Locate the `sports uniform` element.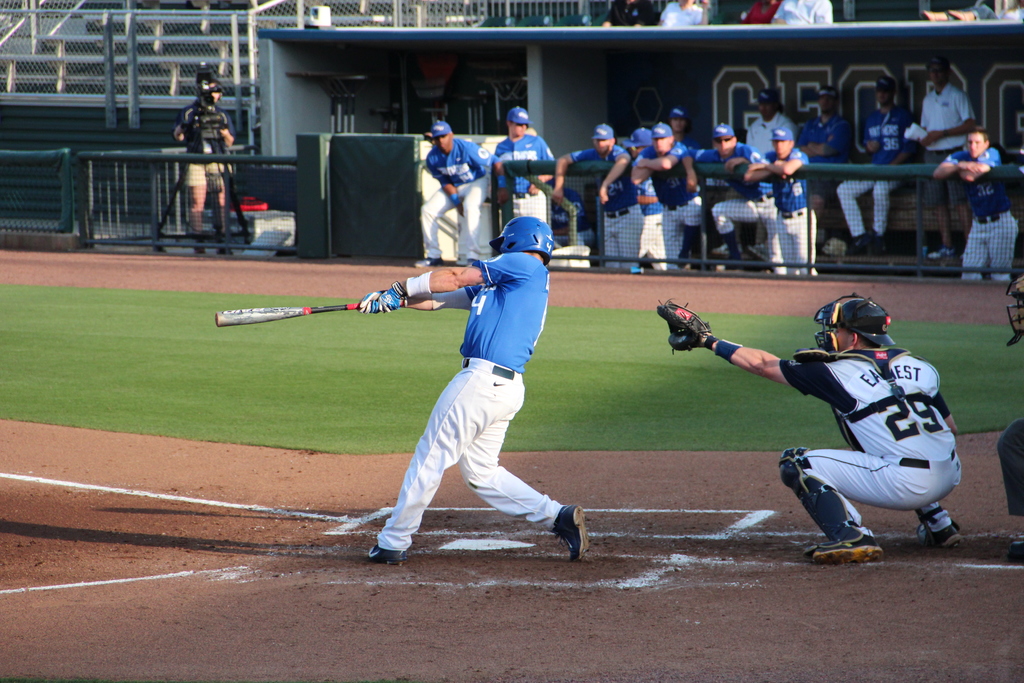
Element bbox: [411,120,493,265].
